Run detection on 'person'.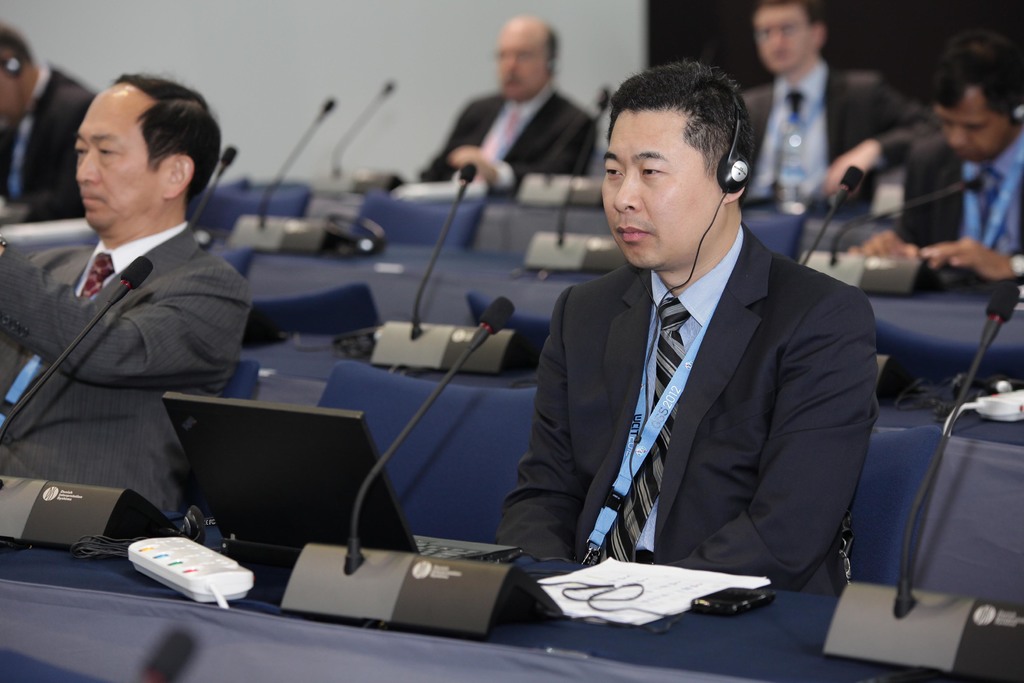
Result: (739,0,907,220).
